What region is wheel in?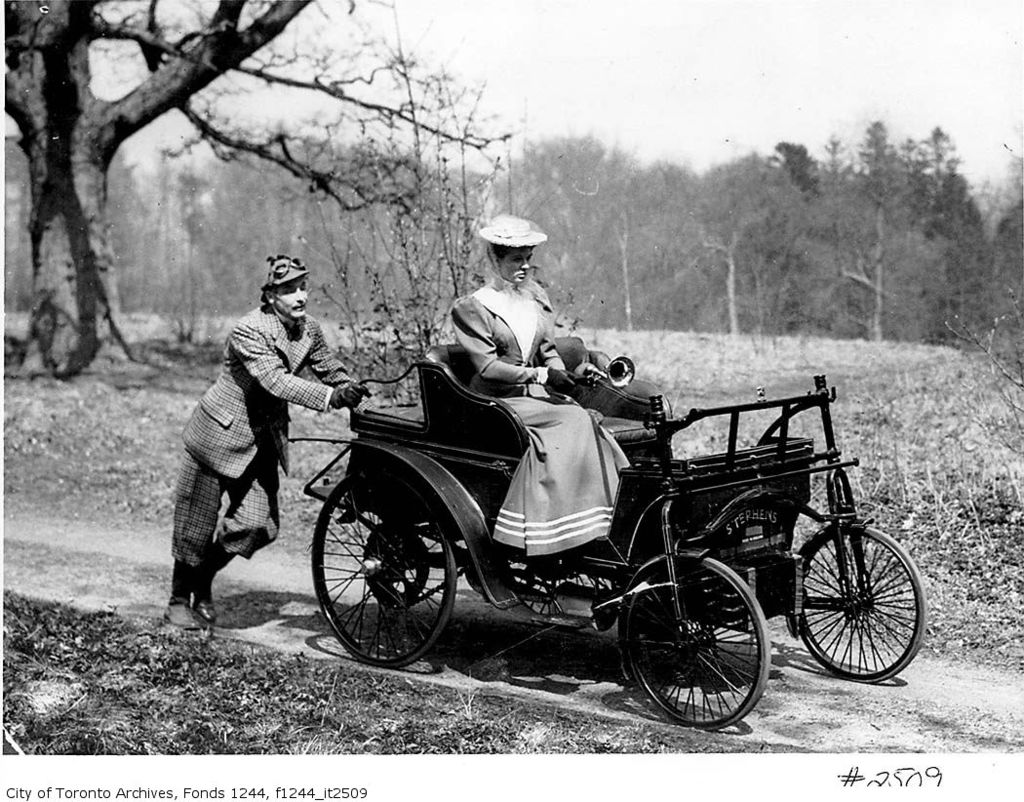
311/464/458/670.
